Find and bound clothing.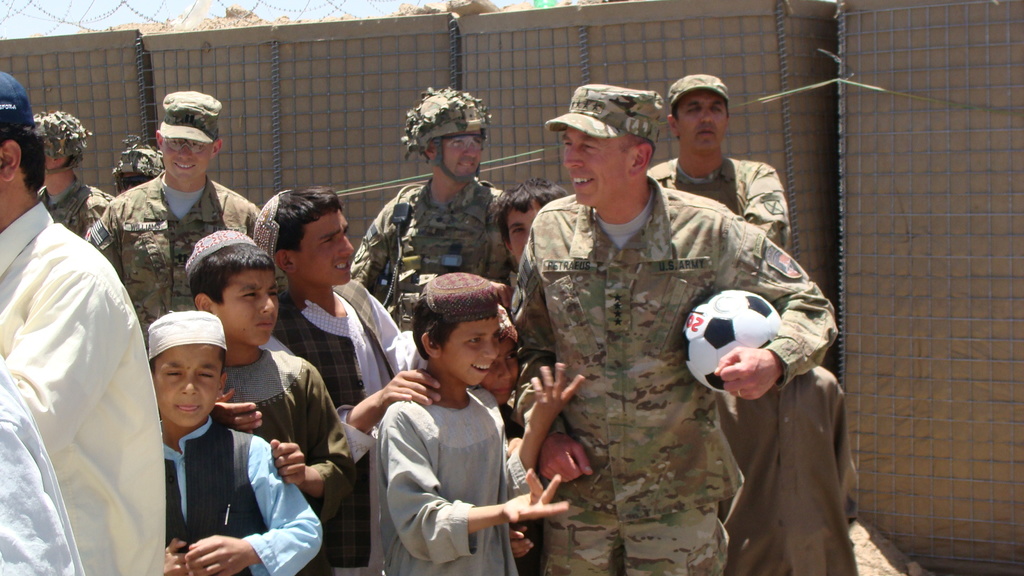
Bound: <bbox>115, 125, 172, 183</bbox>.
